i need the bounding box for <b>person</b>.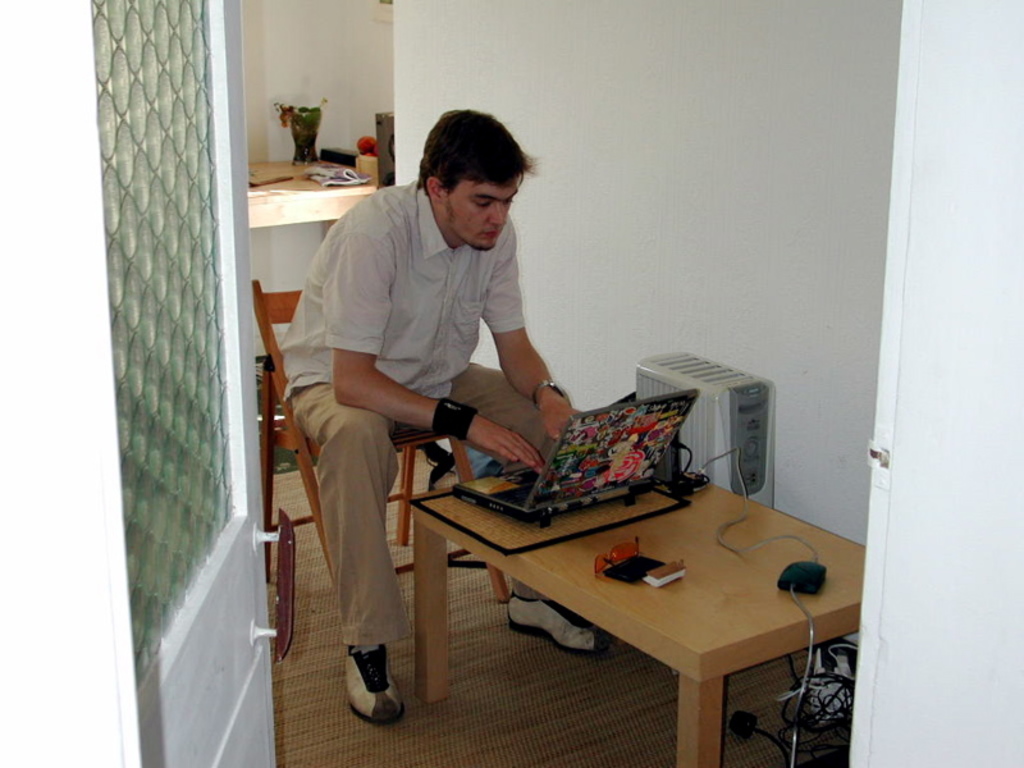
Here it is: crop(266, 116, 582, 687).
